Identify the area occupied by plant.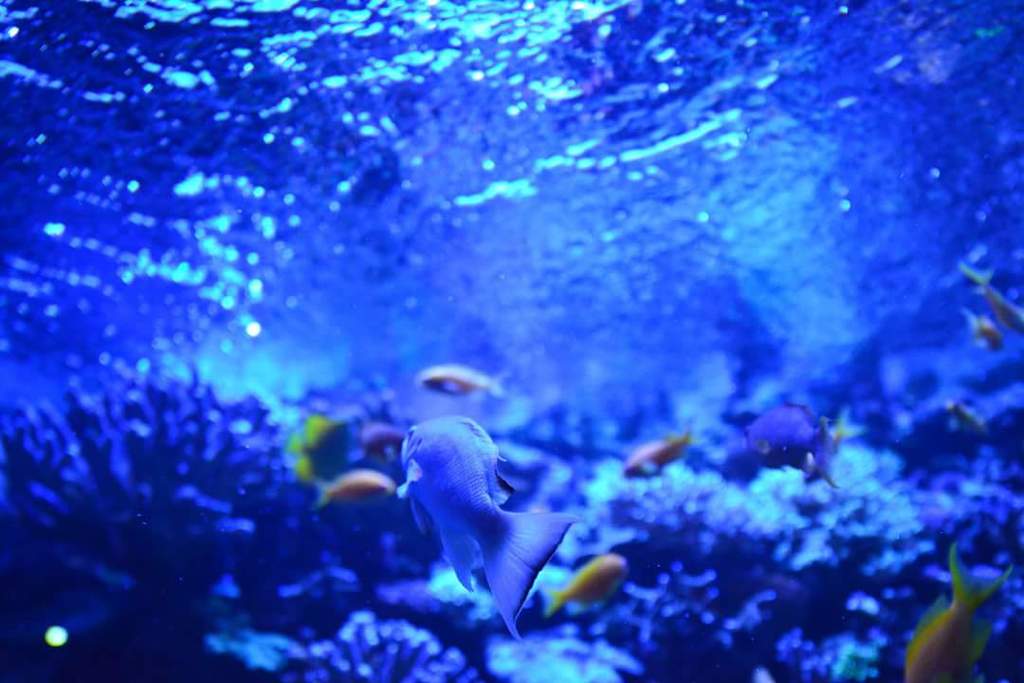
Area: box(0, 348, 315, 621).
